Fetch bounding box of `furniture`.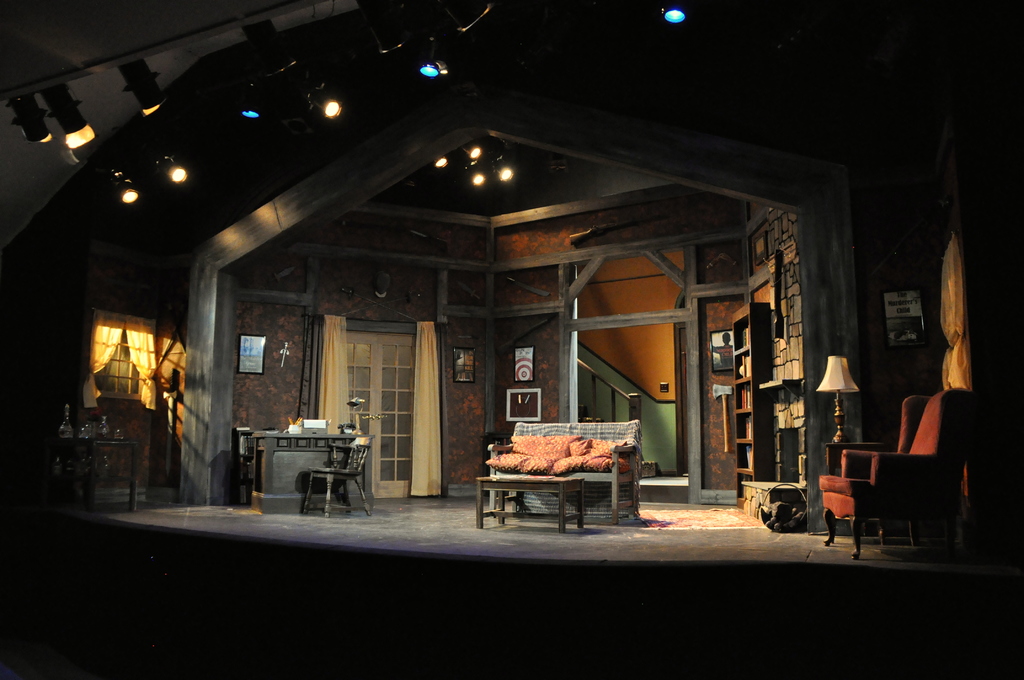
Bbox: [476,476,584,534].
